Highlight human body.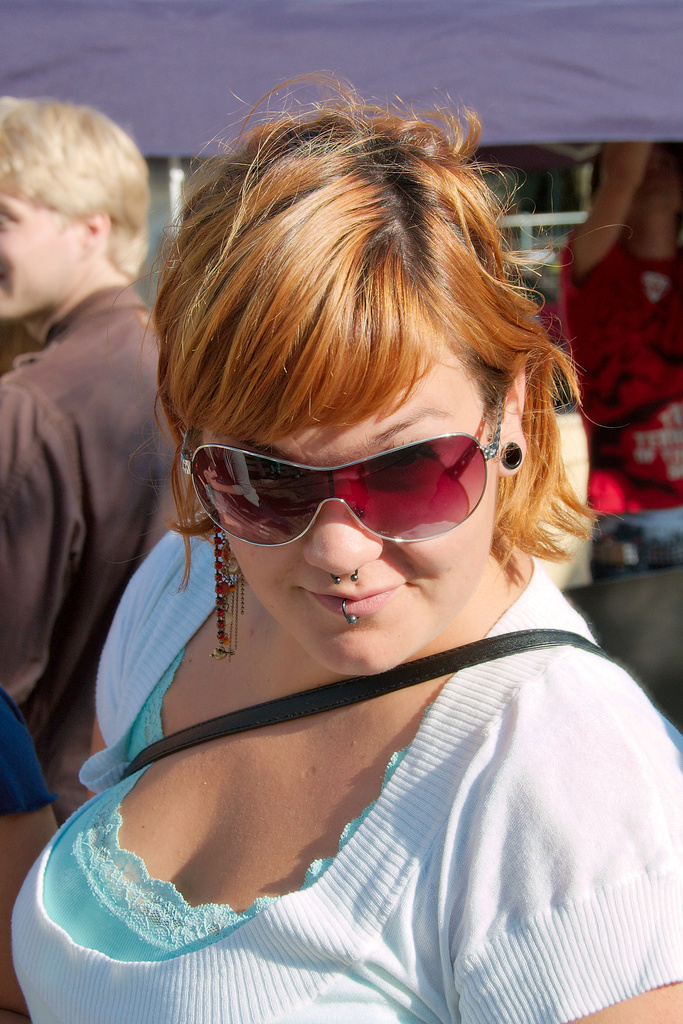
Highlighted region: 0 271 197 833.
